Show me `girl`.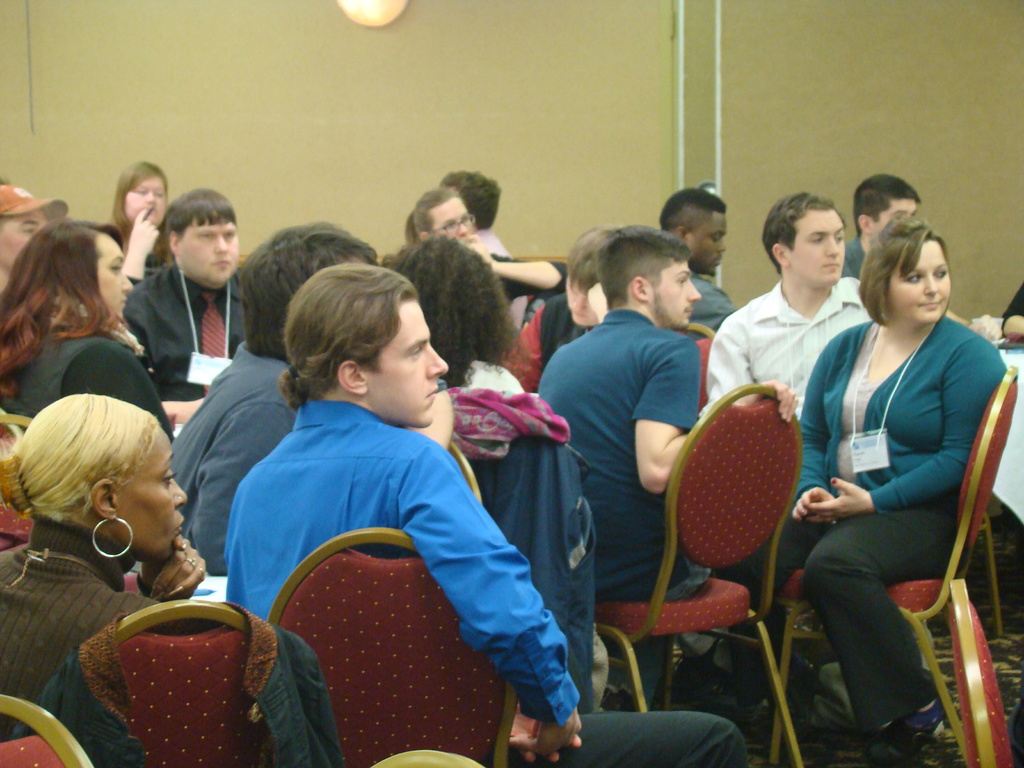
`girl` is here: bbox=(3, 390, 204, 759).
